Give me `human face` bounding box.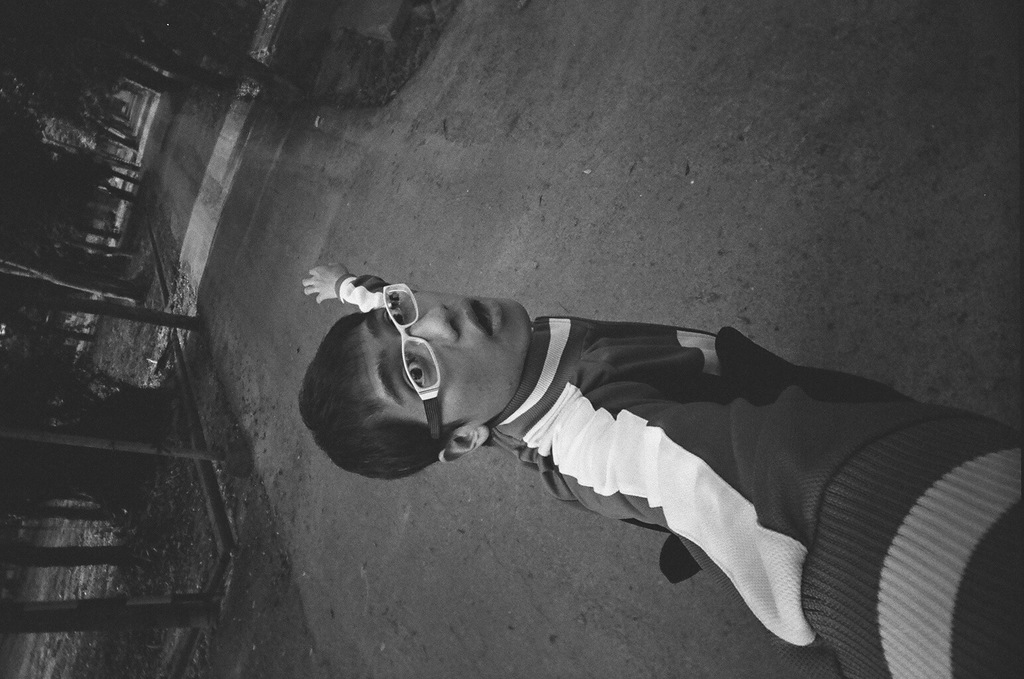
pyautogui.locateOnScreen(354, 292, 525, 432).
